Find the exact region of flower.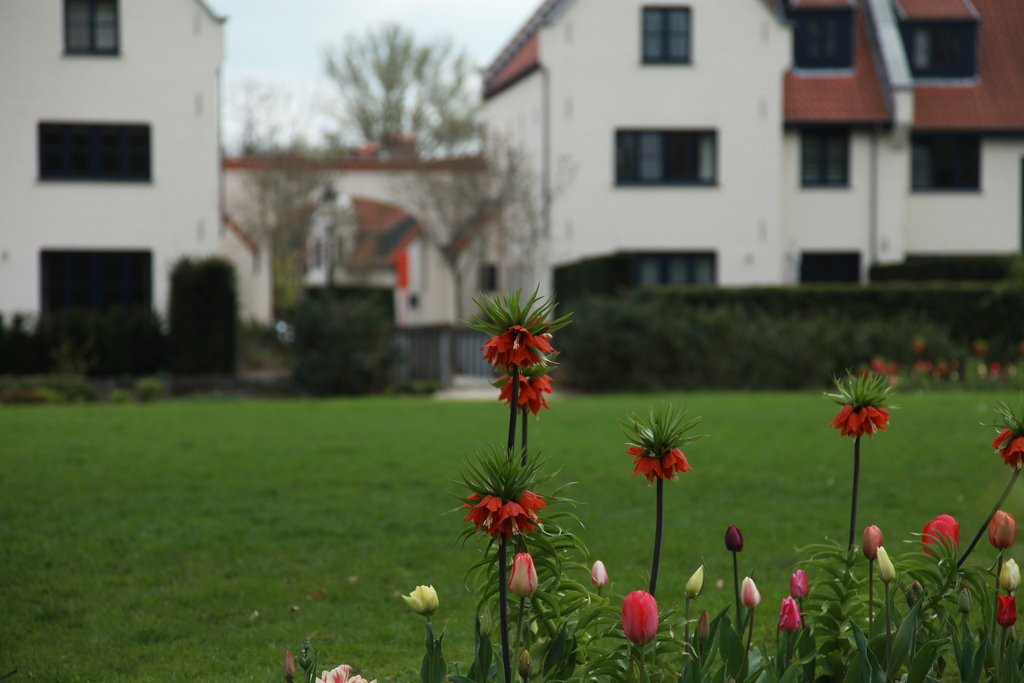
Exact region: [982, 508, 1014, 546].
